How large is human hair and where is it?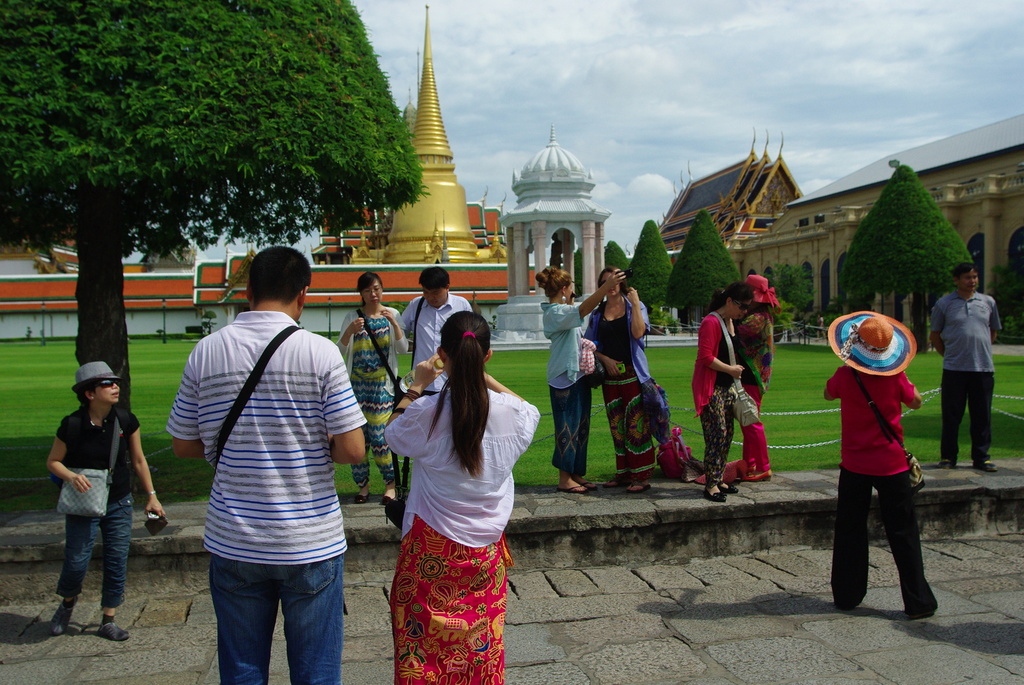
Bounding box: [710, 281, 755, 310].
